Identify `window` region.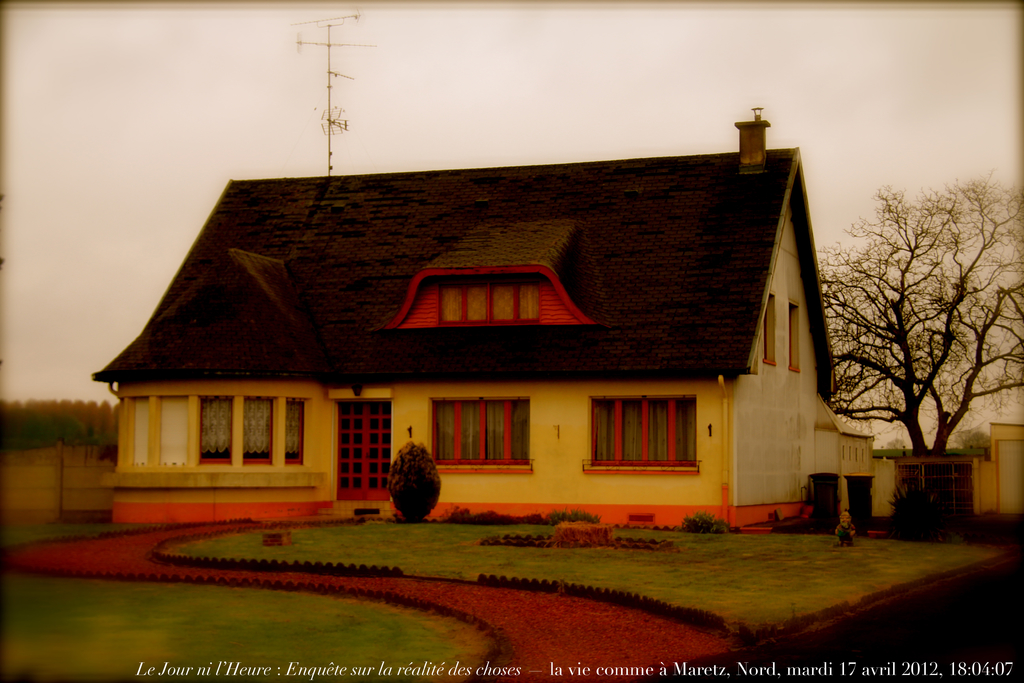
Region: (left=584, top=374, right=705, bottom=487).
